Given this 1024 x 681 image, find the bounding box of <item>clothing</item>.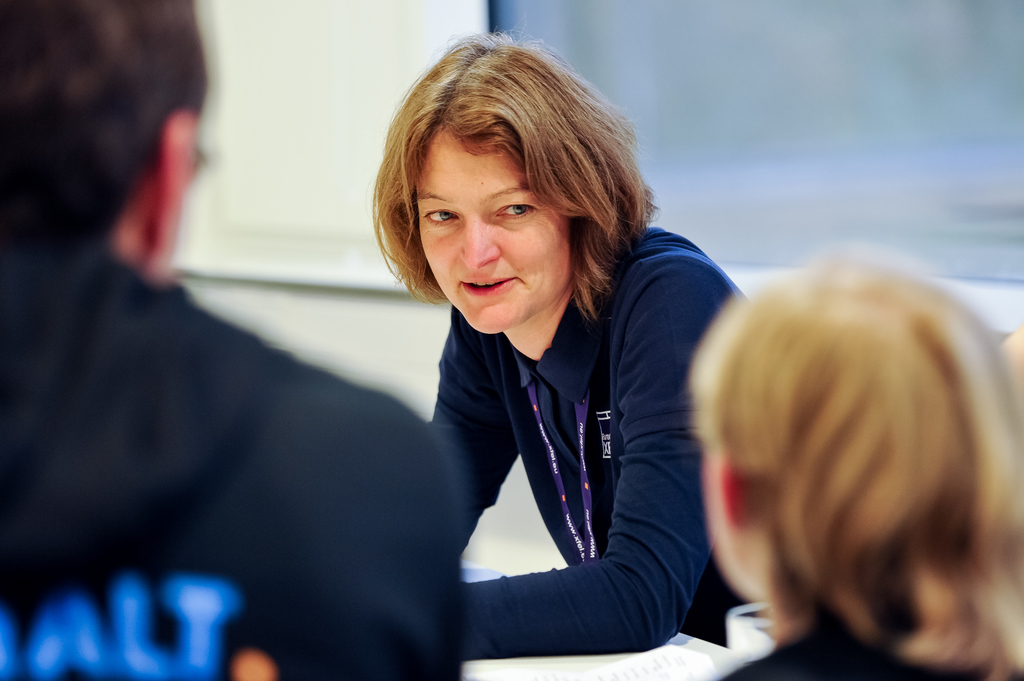
[x1=380, y1=218, x2=723, y2=662].
